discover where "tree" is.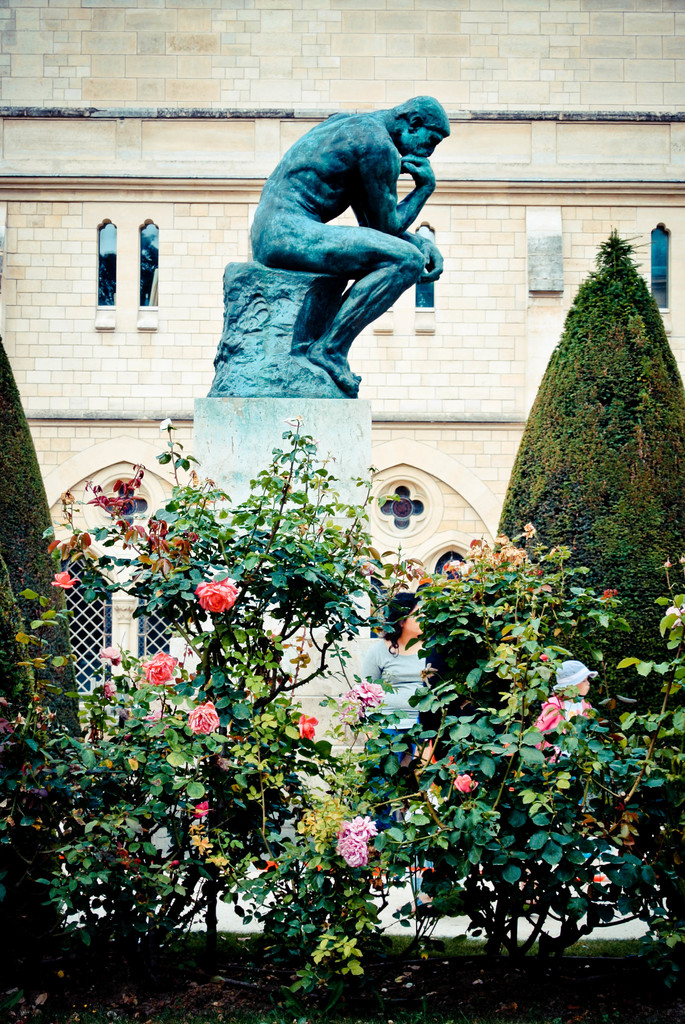
Discovered at box(262, 533, 684, 1016).
